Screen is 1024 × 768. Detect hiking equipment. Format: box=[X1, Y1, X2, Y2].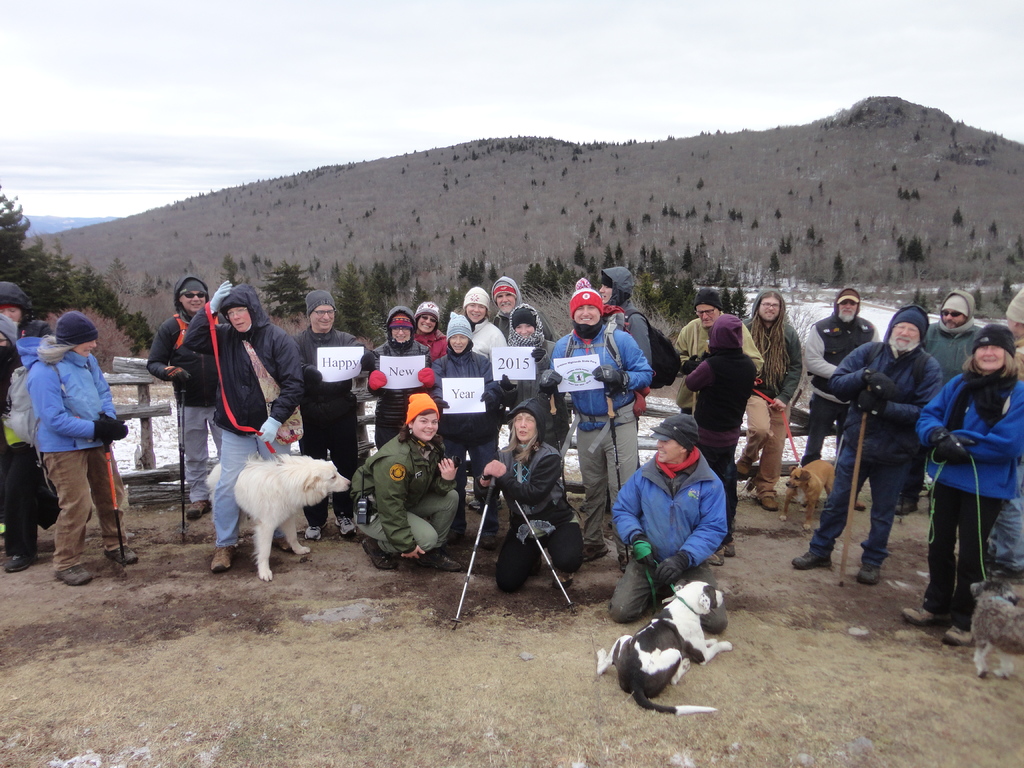
box=[842, 380, 872, 588].
